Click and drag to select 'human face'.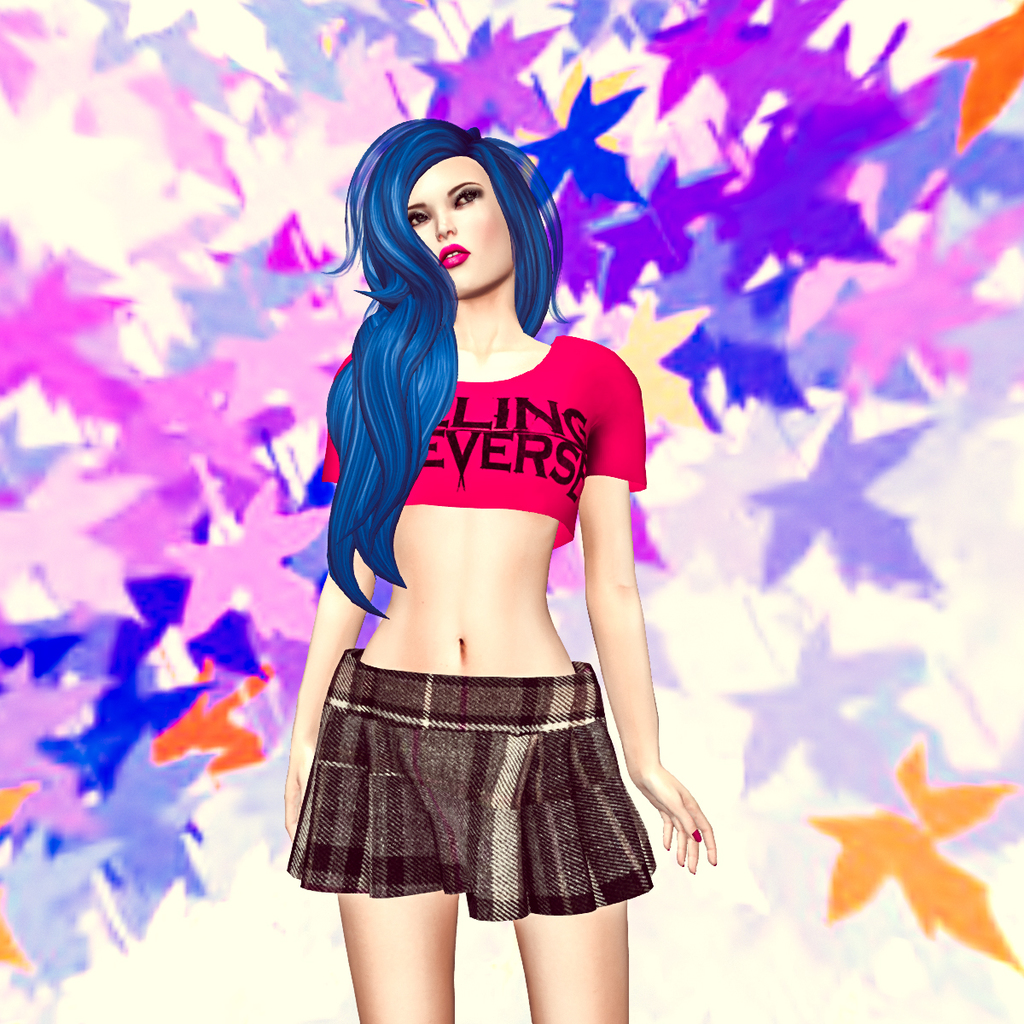
Selection: 409:157:518:293.
